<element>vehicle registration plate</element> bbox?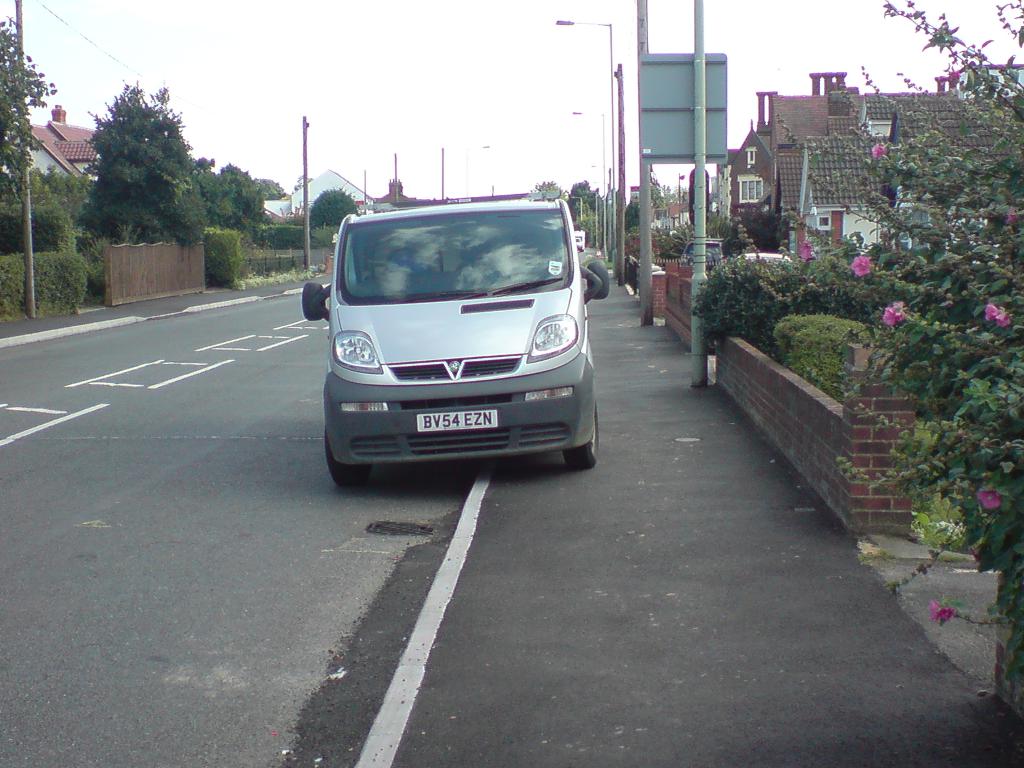
{"left": 414, "top": 411, "right": 497, "bottom": 432}
